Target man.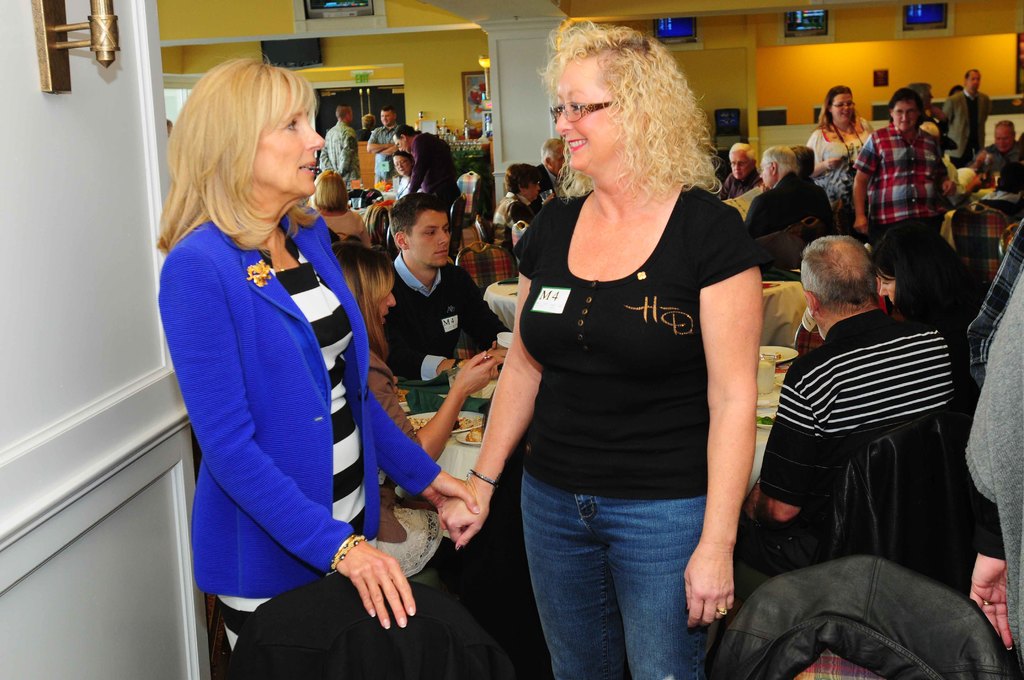
Target region: <box>365,104,399,189</box>.
